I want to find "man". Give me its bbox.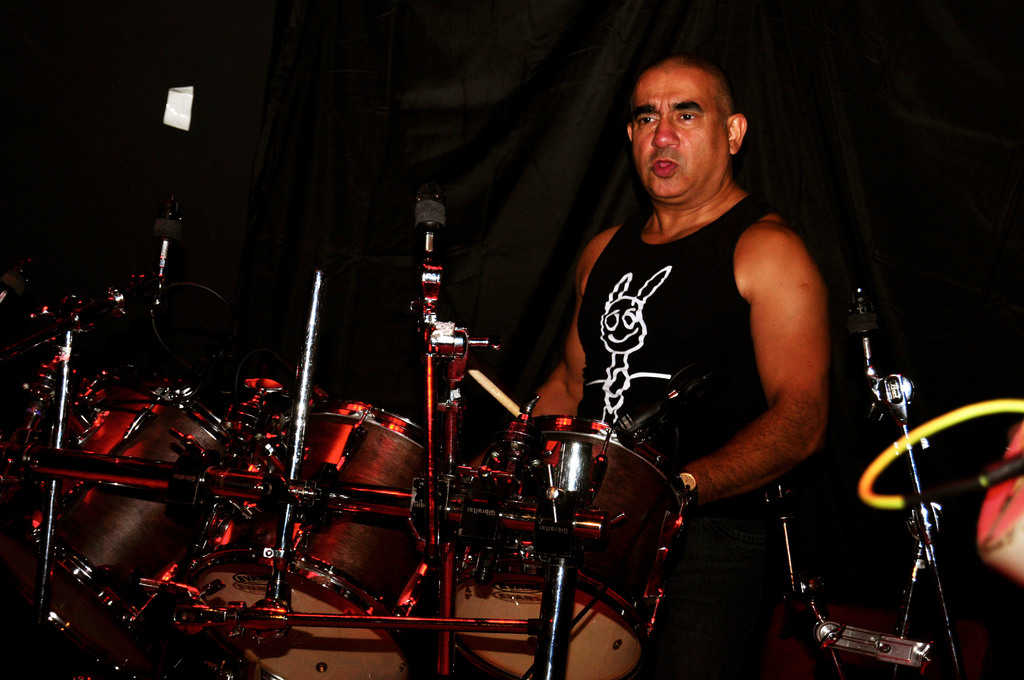
left=522, top=44, right=828, bottom=679.
